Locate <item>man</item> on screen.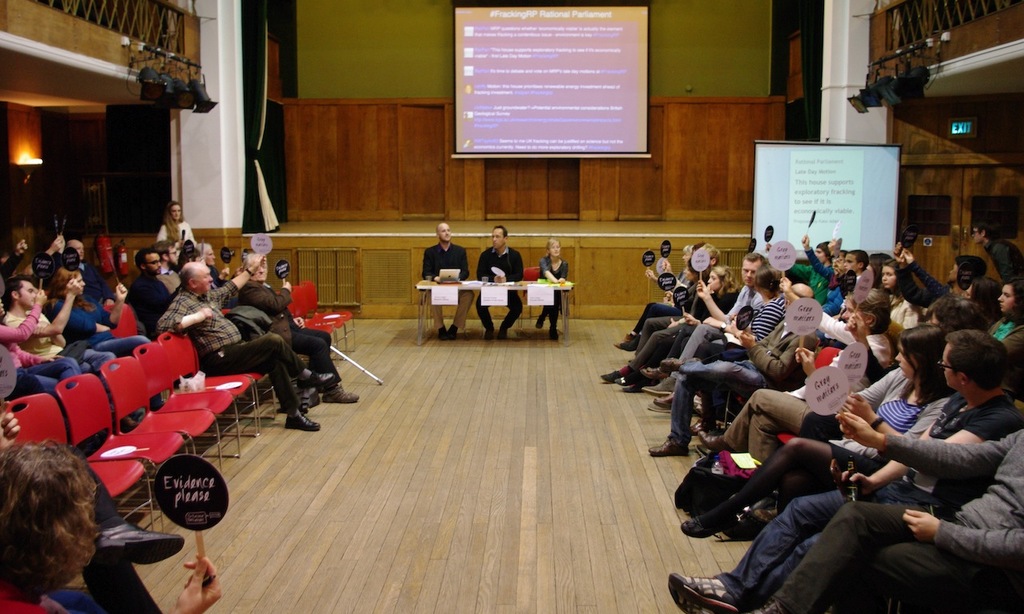
On screen at [left=663, top=325, right=1023, bottom=613].
